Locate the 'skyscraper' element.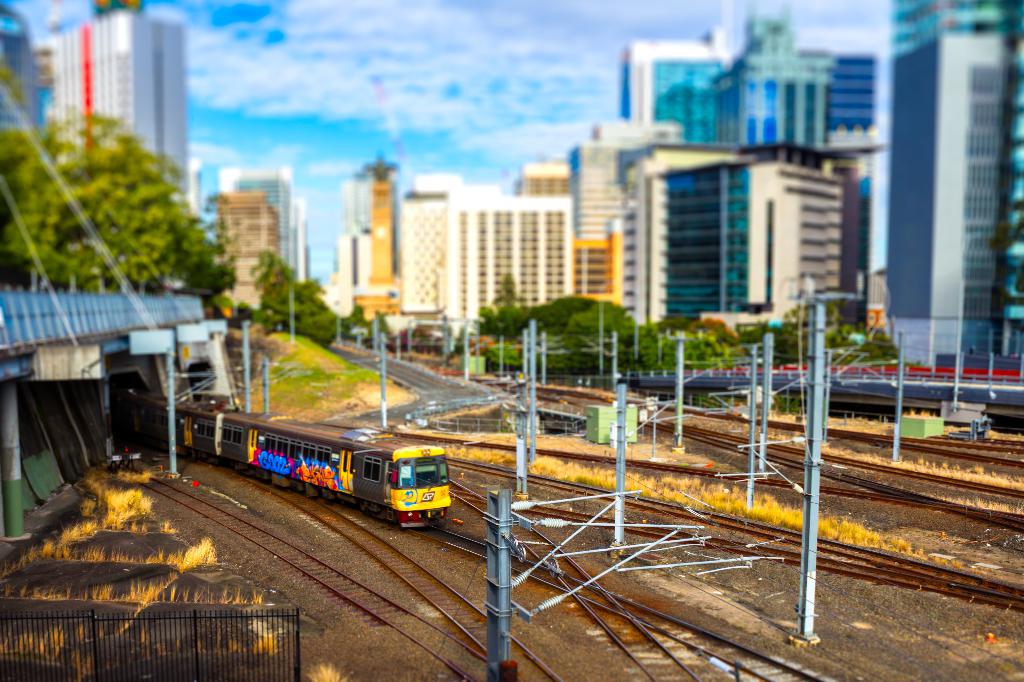
Element bbox: region(352, 154, 392, 328).
